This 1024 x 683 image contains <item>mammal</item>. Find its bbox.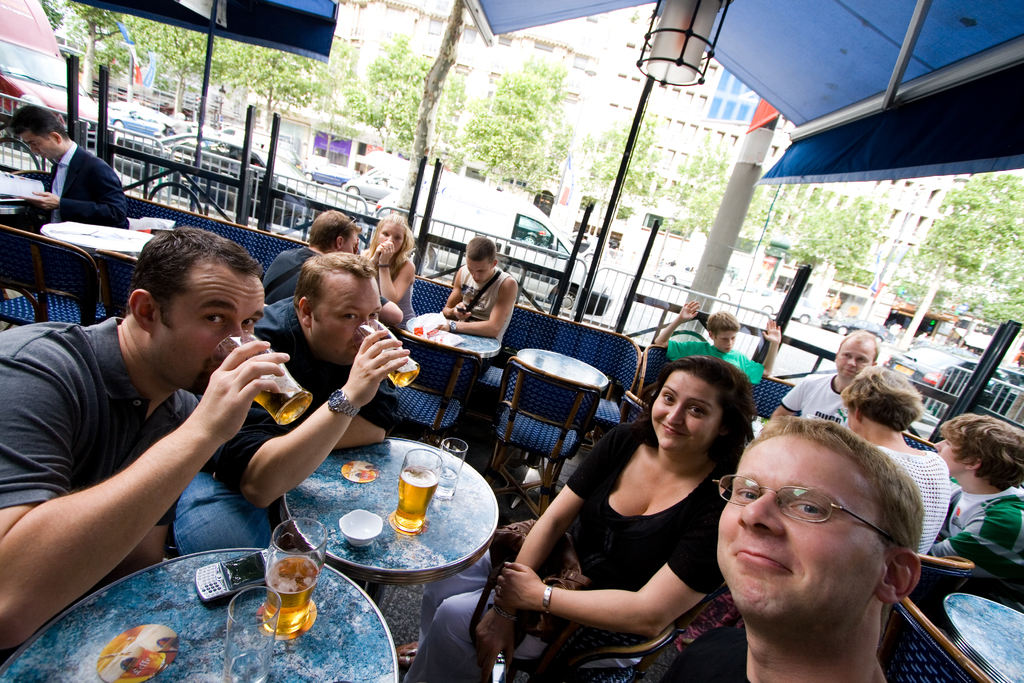
pyautogui.locateOnScreen(769, 325, 882, 420).
